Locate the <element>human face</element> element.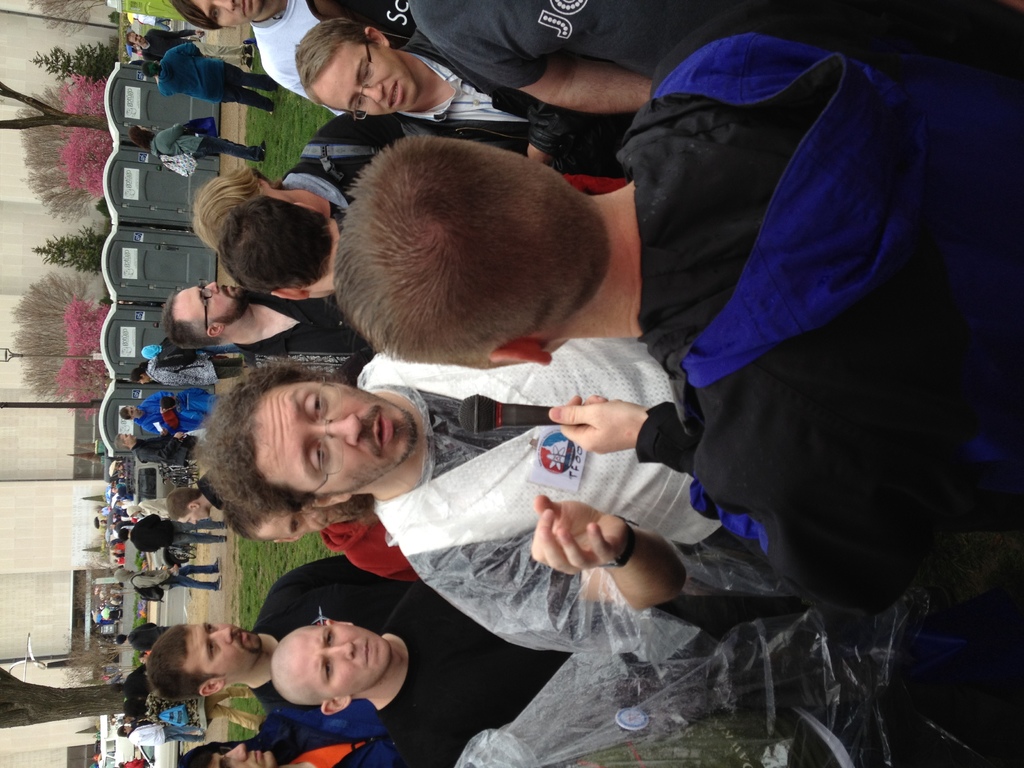
Element bbox: box=[129, 30, 149, 47].
